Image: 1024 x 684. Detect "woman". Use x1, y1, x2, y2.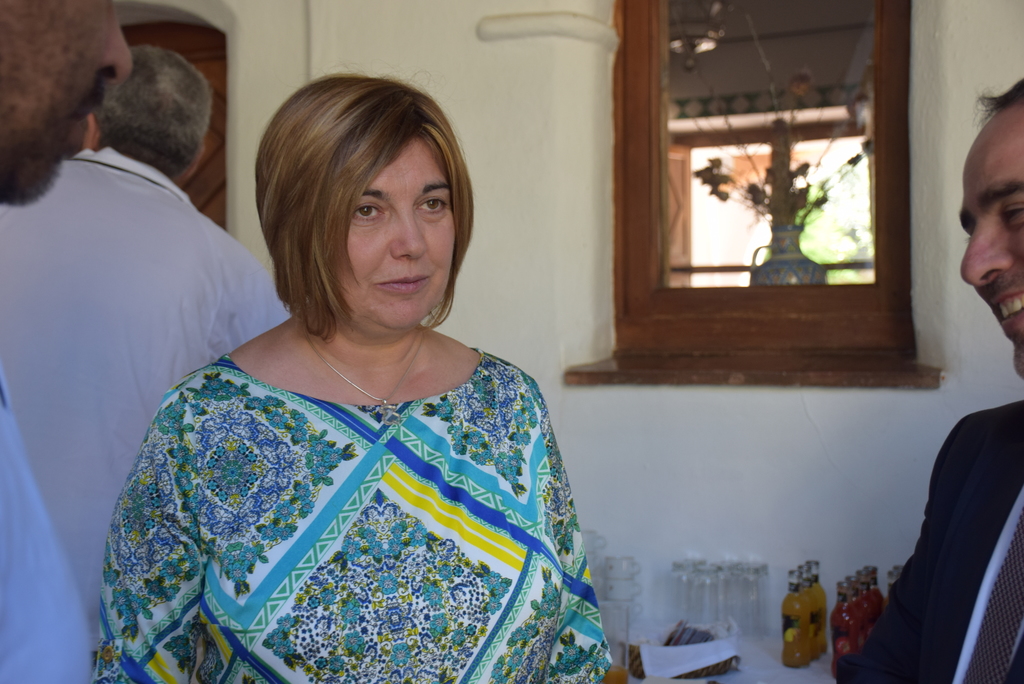
38, 118, 636, 674.
